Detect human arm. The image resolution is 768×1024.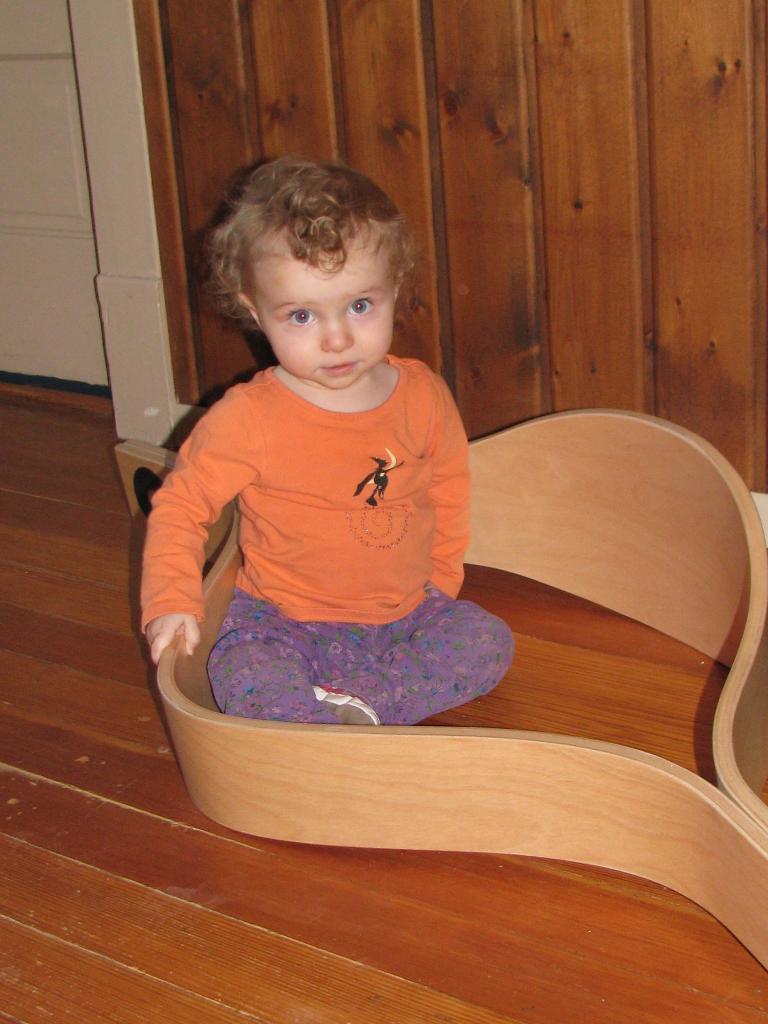
l=420, t=378, r=474, b=599.
